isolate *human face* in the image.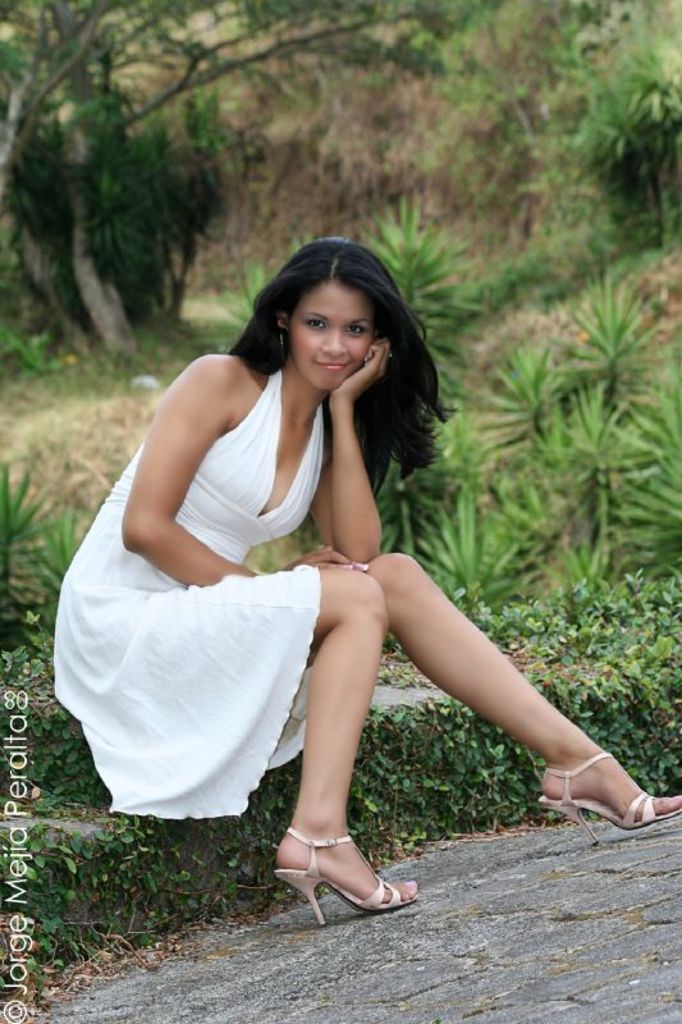
Isolated region: (284,279,376,399).
